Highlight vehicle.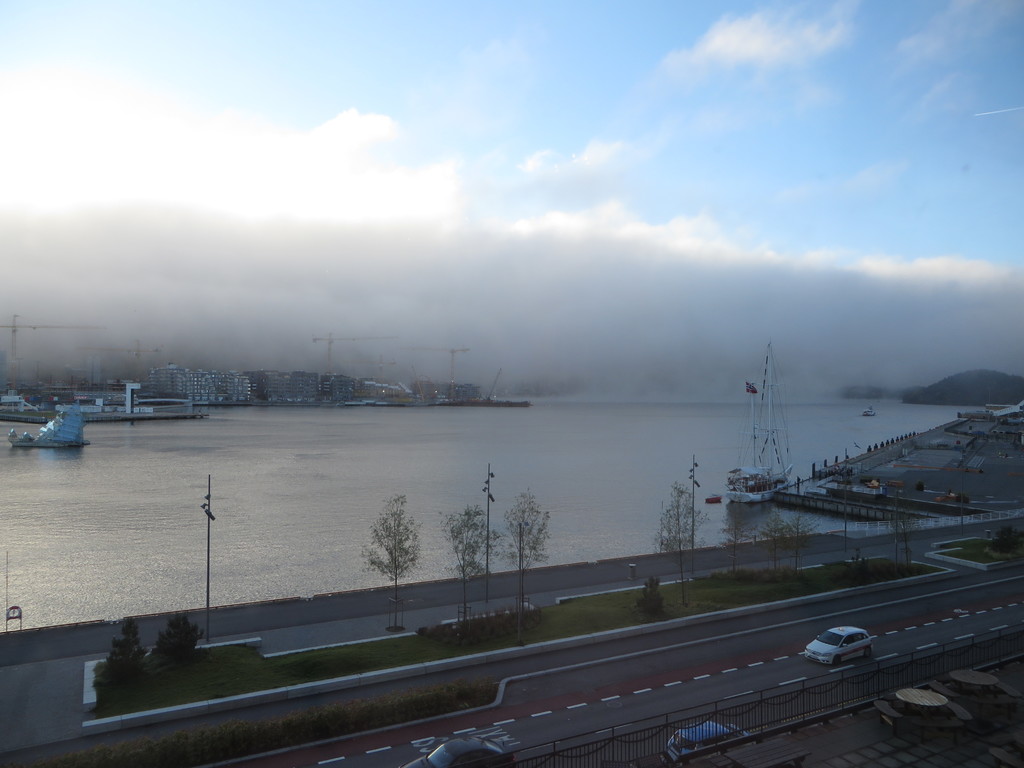
Highlighted region: crop(12, 401, 95, 452).
